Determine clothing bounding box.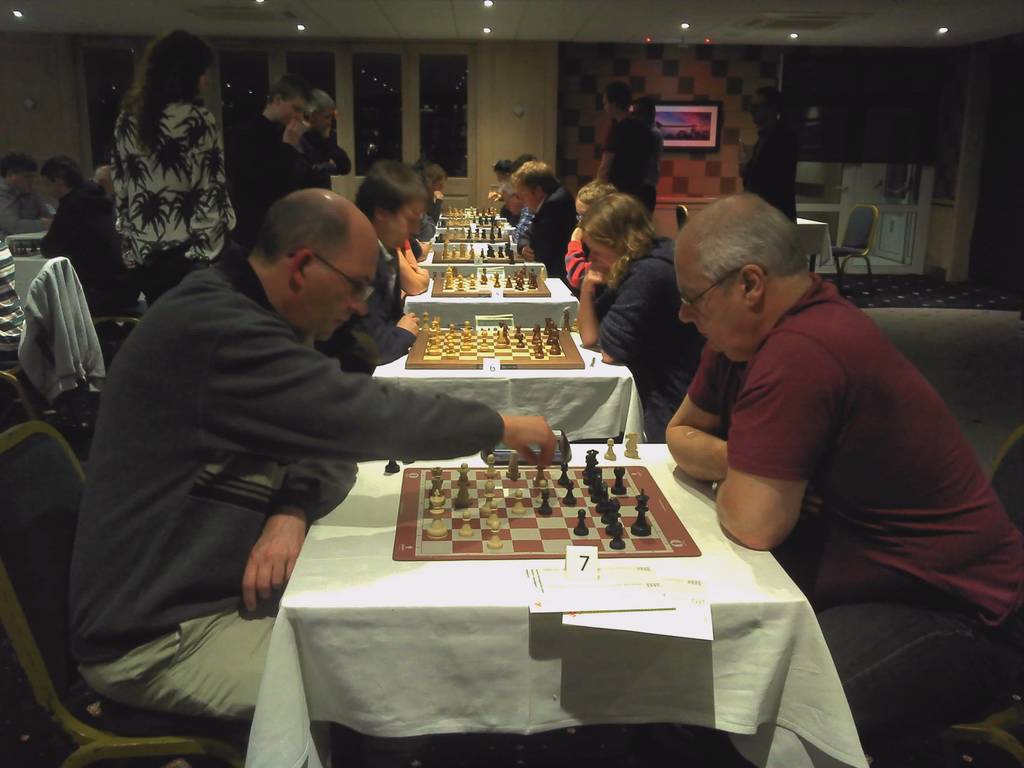
Determined: bbox=[299, 127, 356, 191].
